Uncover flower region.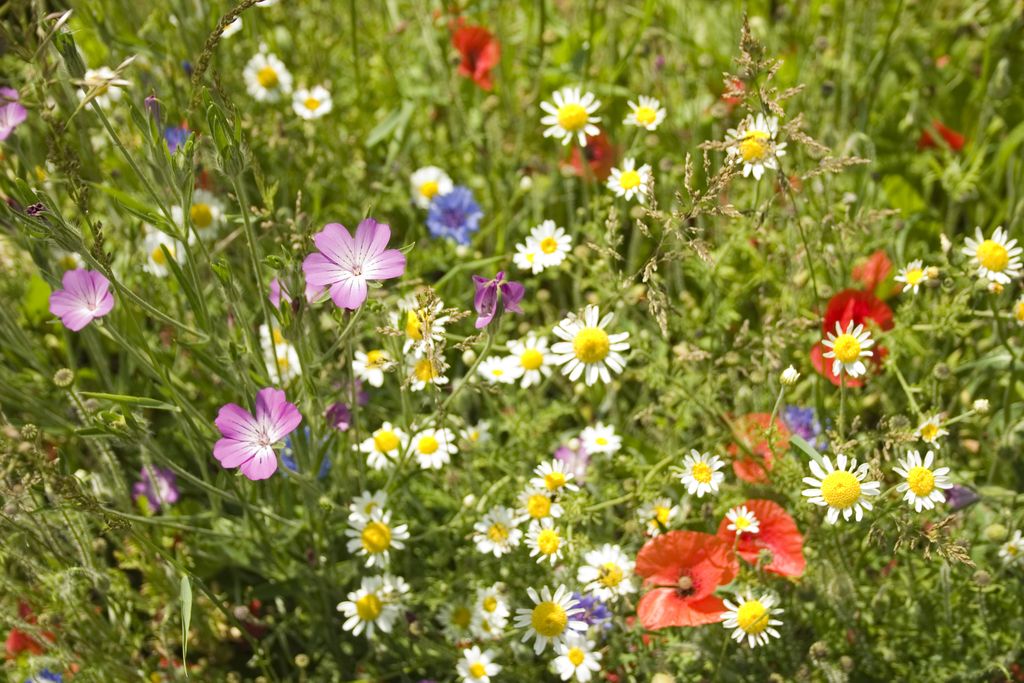
Uncovered: box(209, 385, 307, 493).
